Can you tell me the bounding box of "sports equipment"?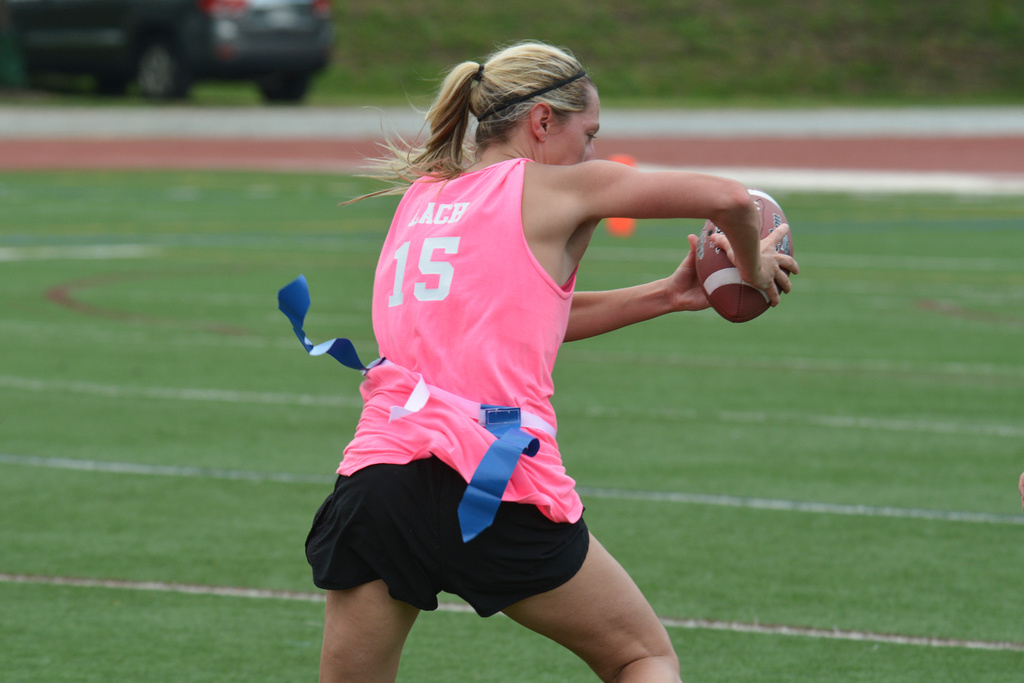
left=698, top=194, right=794, bottom=320.
